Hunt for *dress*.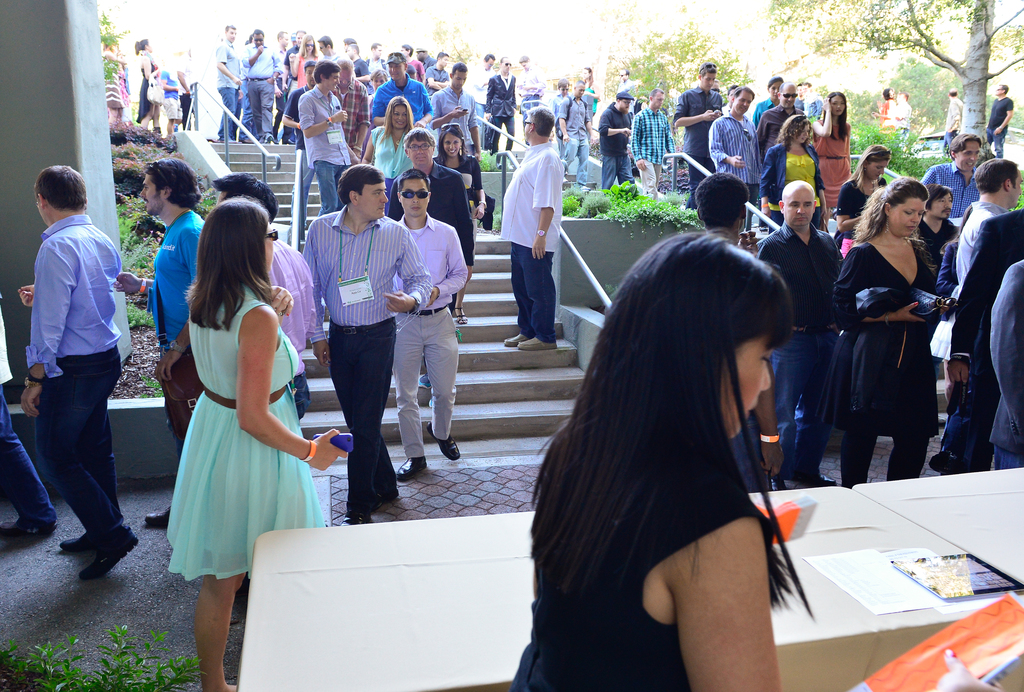
Hunted down at [408,149,486,281].
